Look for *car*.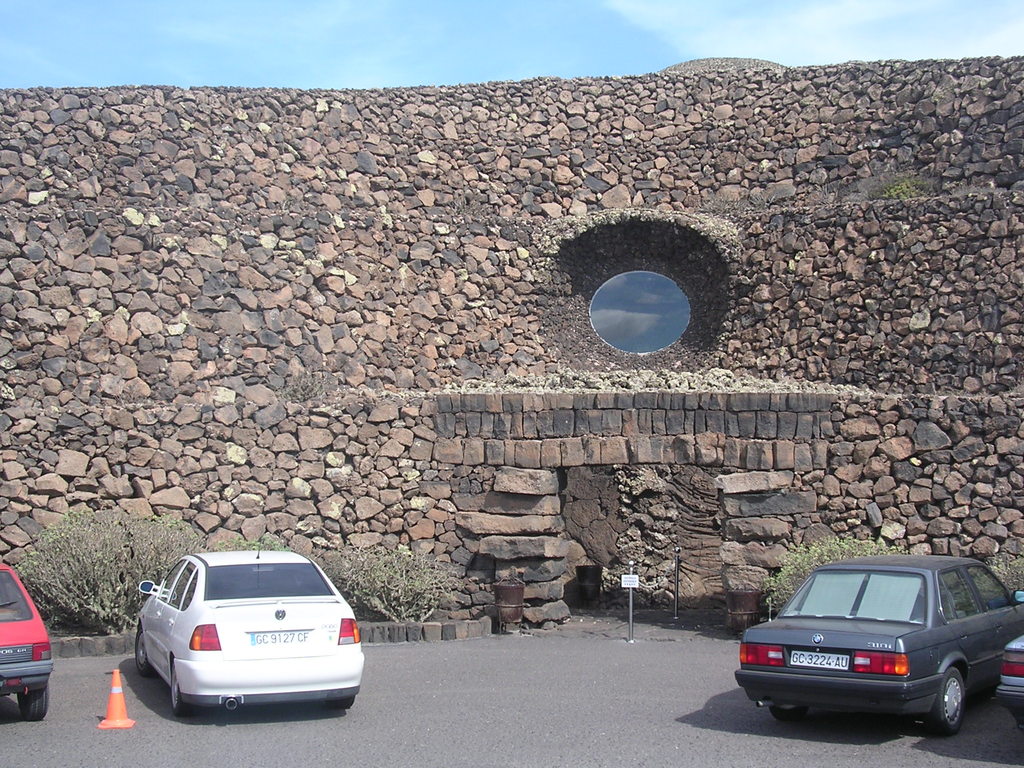
Found: [0,561,54,722].
